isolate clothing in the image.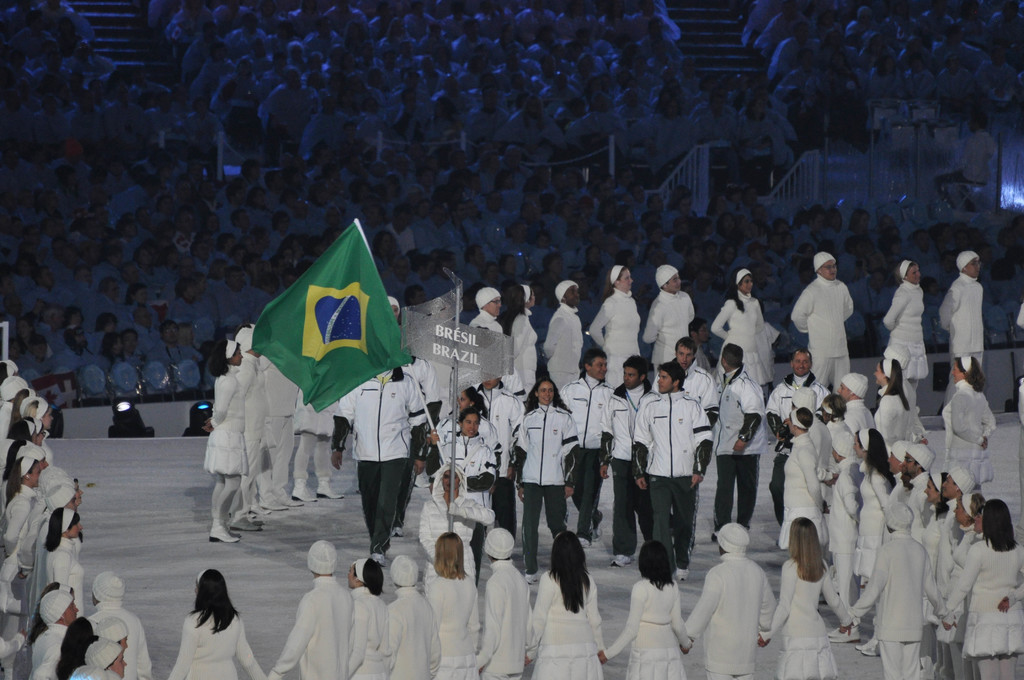
Isolated region: (left=541, top=303, right=580, bottom=387).
